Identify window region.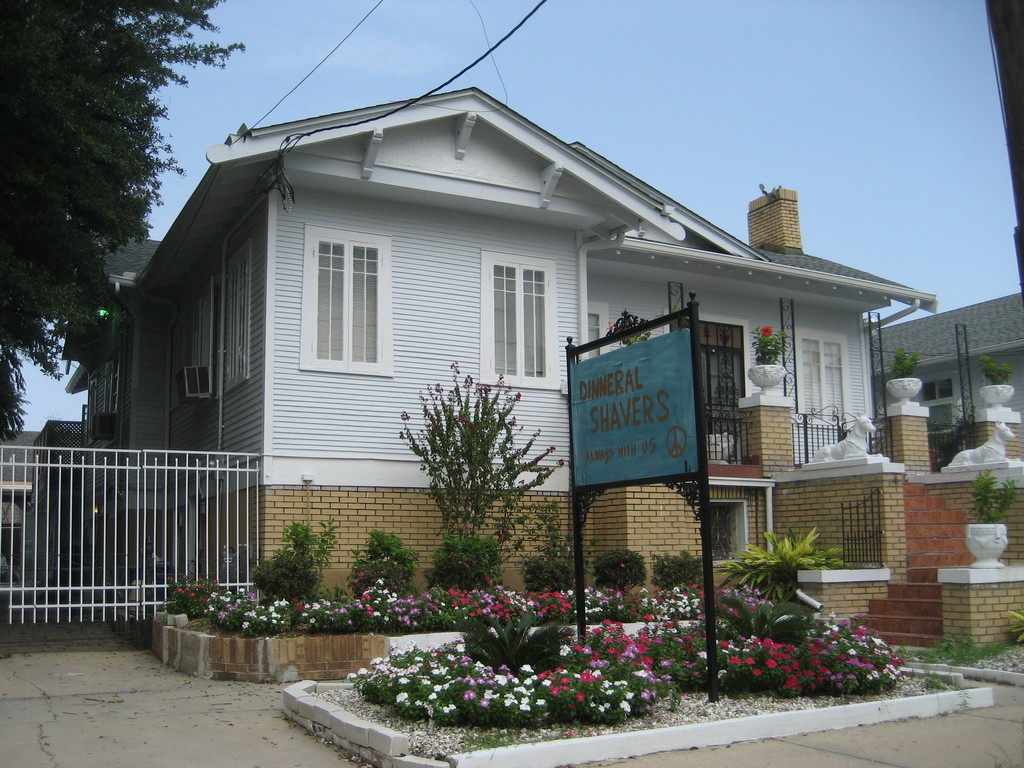
Region: box(794, 328, 855, 429).
